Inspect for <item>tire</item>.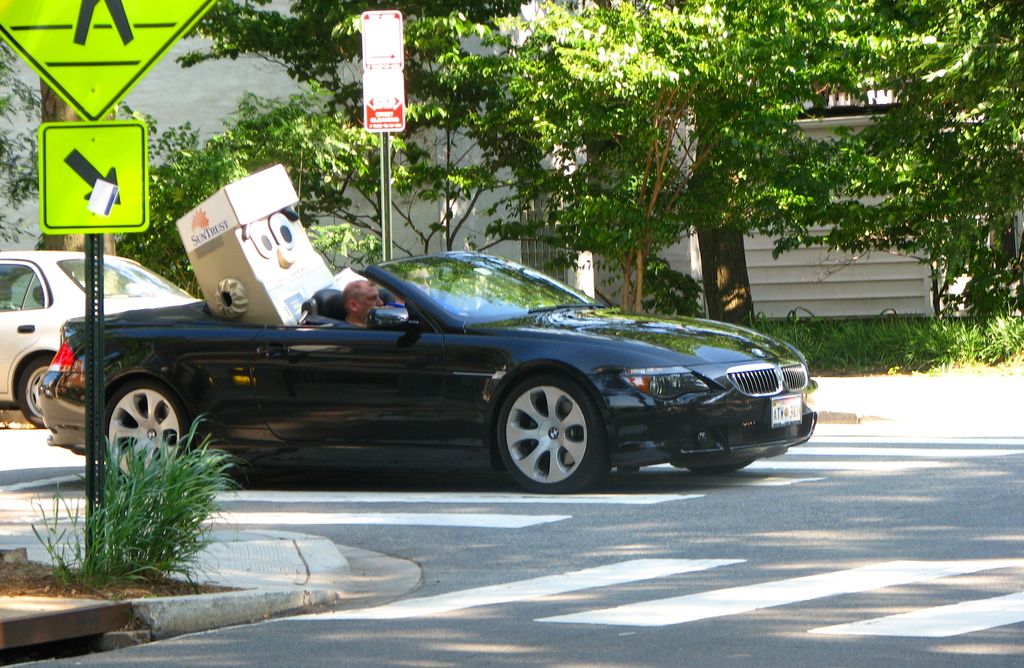
Inspection: box(19, 352, 68, 427).
